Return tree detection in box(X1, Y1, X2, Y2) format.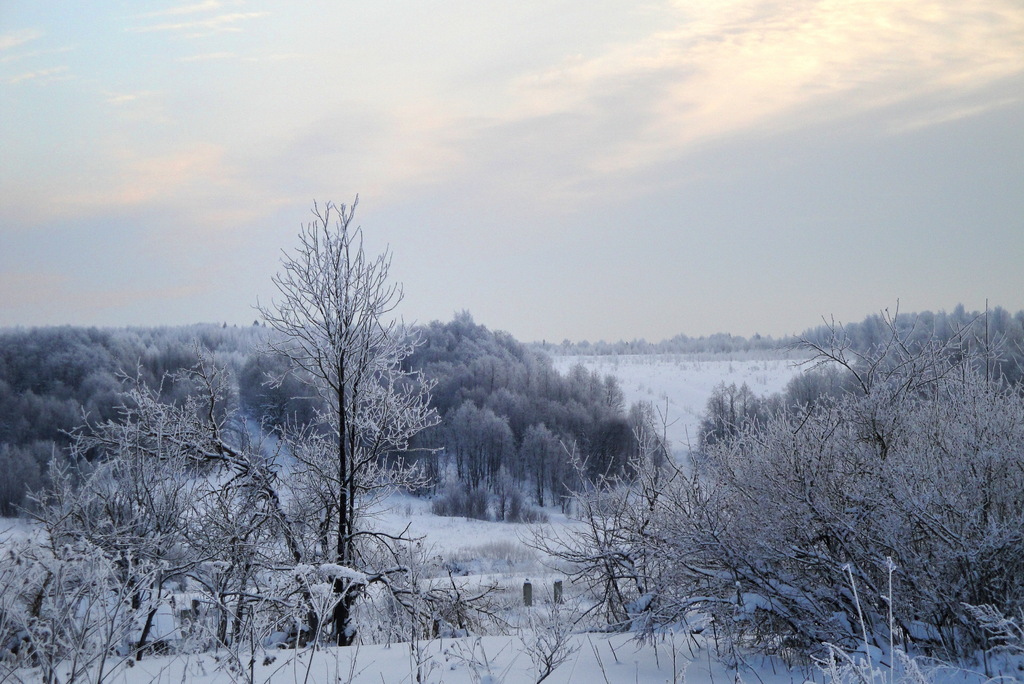
box(522, 294, 1023, 650).
